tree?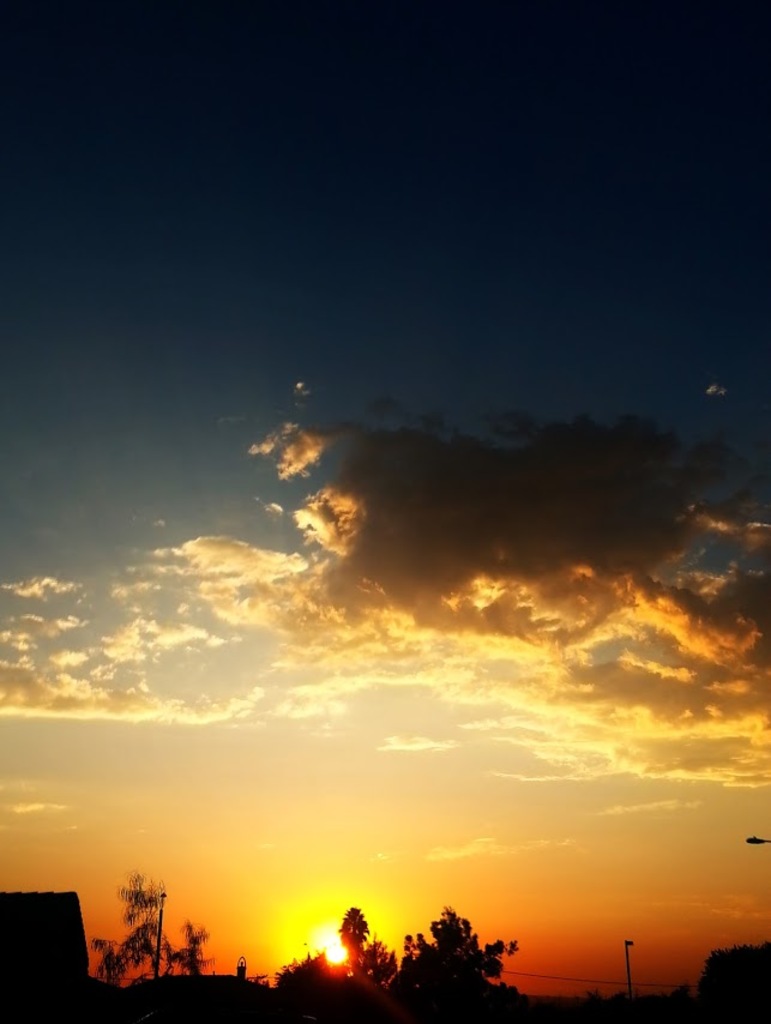
78,869,205,983
